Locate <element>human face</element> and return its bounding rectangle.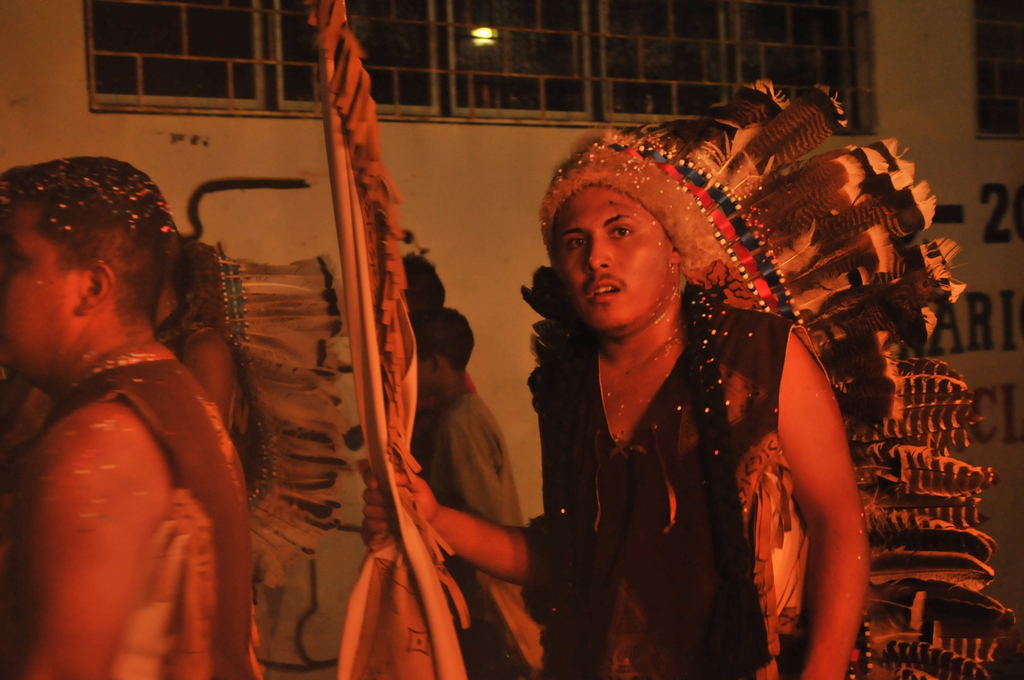
(412,336,430,398).
